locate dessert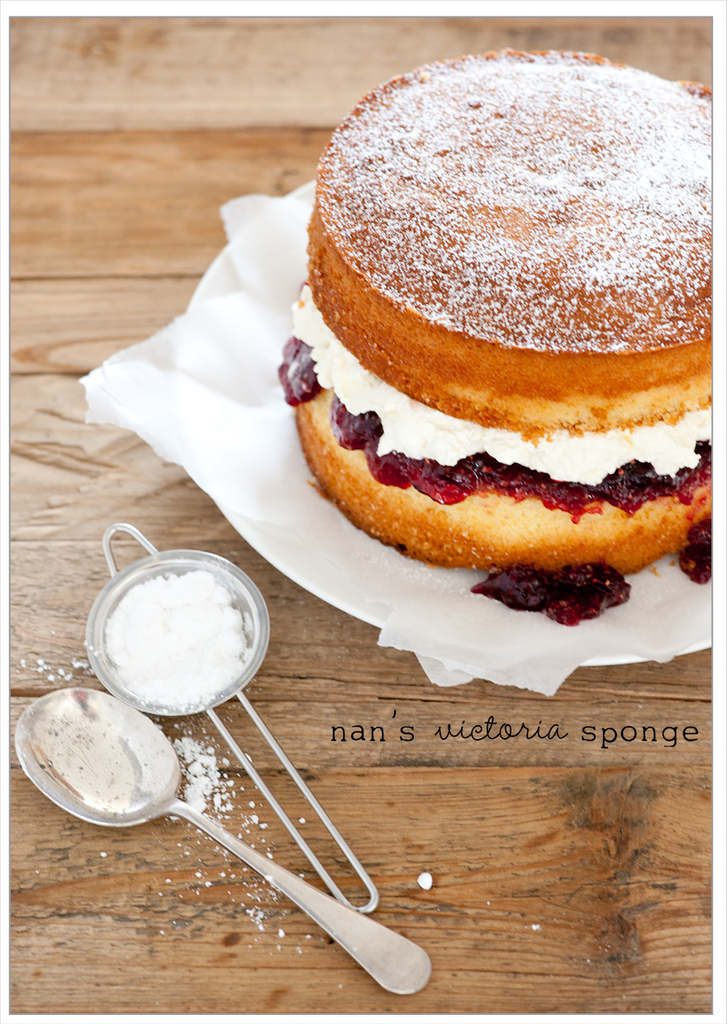
BBox(293, 35, 726, 565)
